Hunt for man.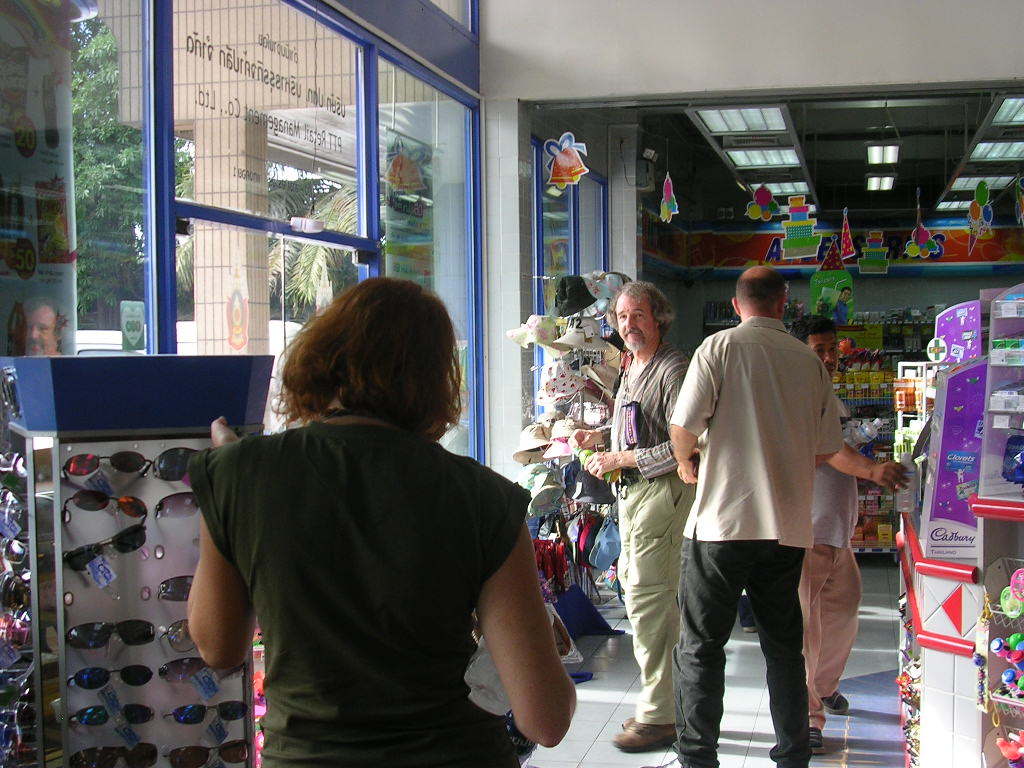
Hunted down at (x1=778, y1=313, x2=904, y2=742).
